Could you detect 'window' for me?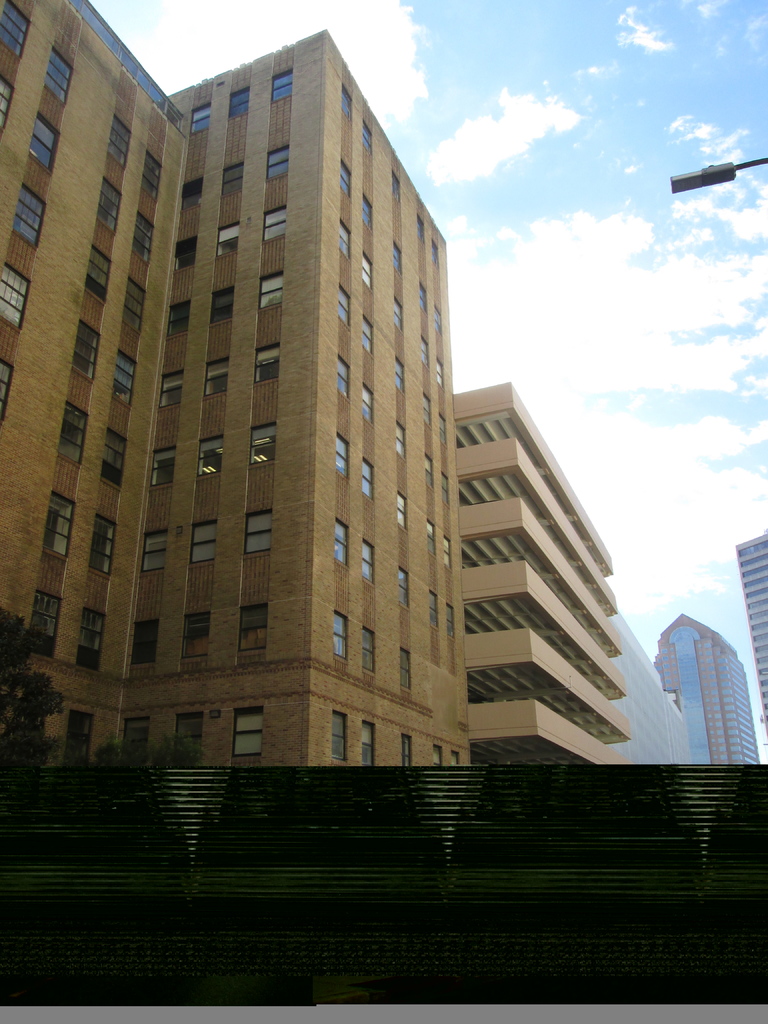
Detection result: x1=336 y1=359 x2=347 y2=397.
